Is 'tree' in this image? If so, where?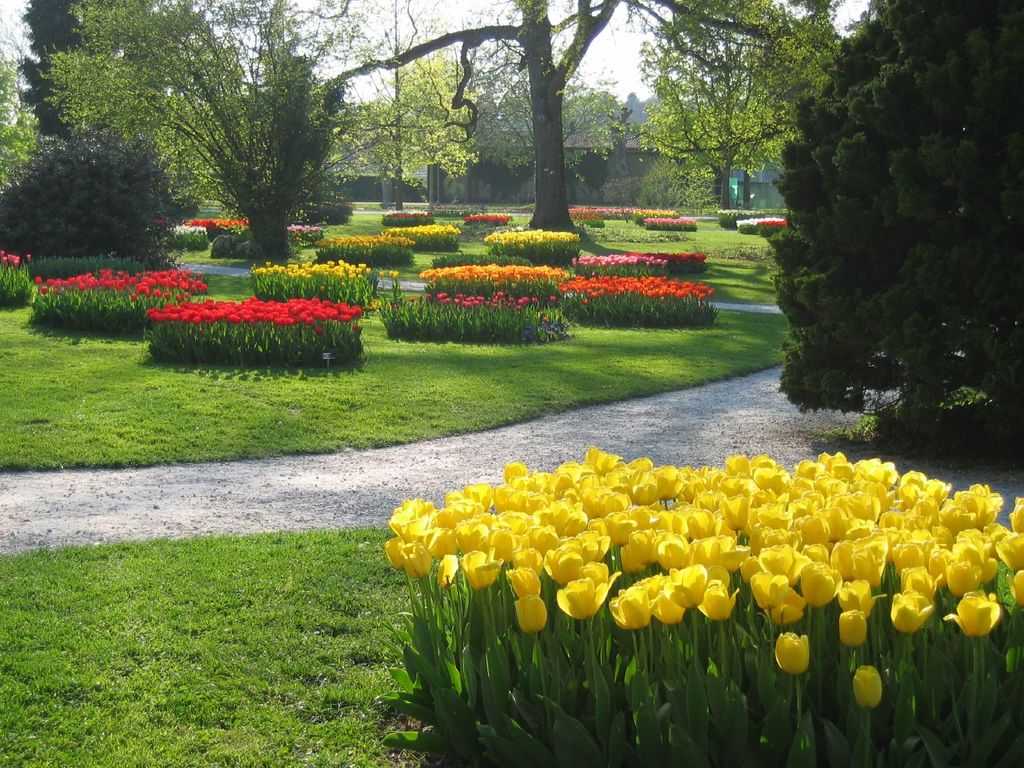
Yes, at x1=35, y1=0, x2=477, y2=255.
